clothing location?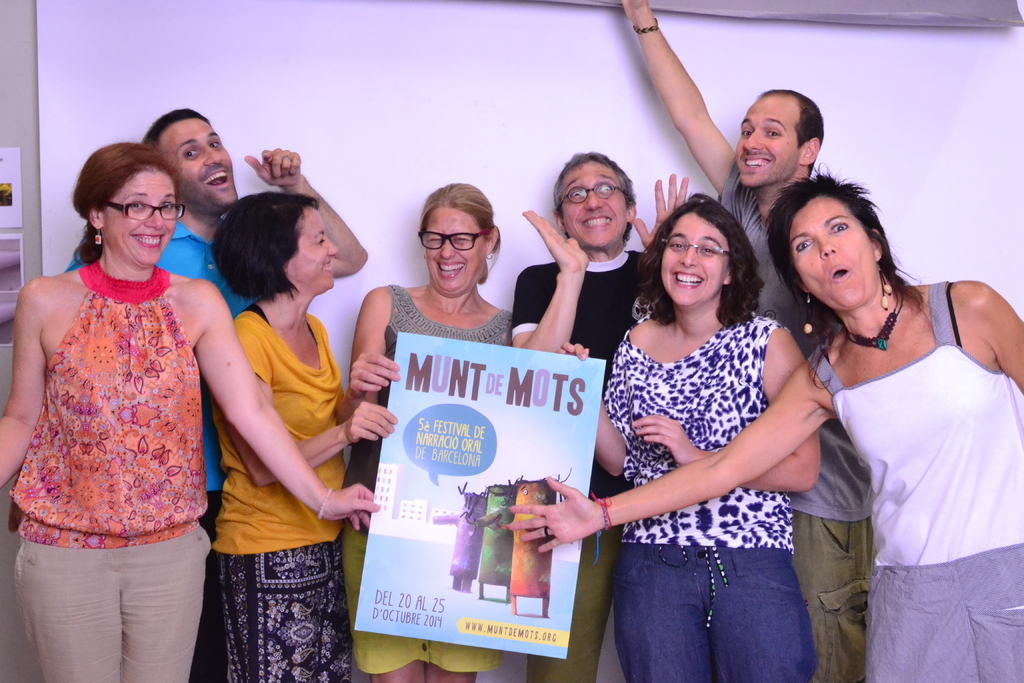
597,314,810,682
